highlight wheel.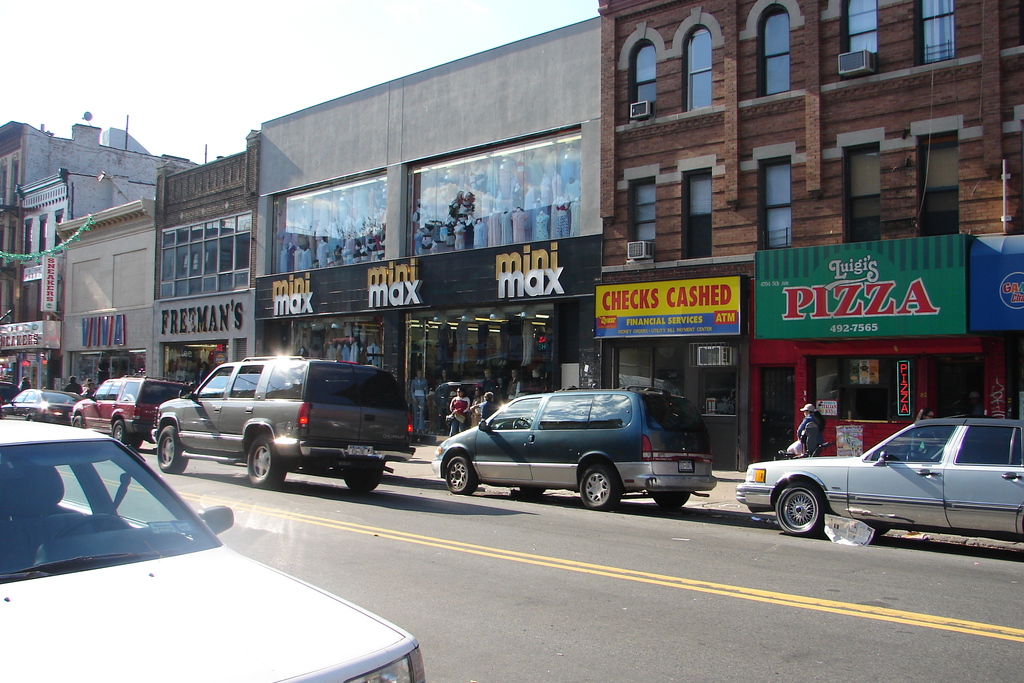
Highlighted region: (110, 415, 131, 446).
